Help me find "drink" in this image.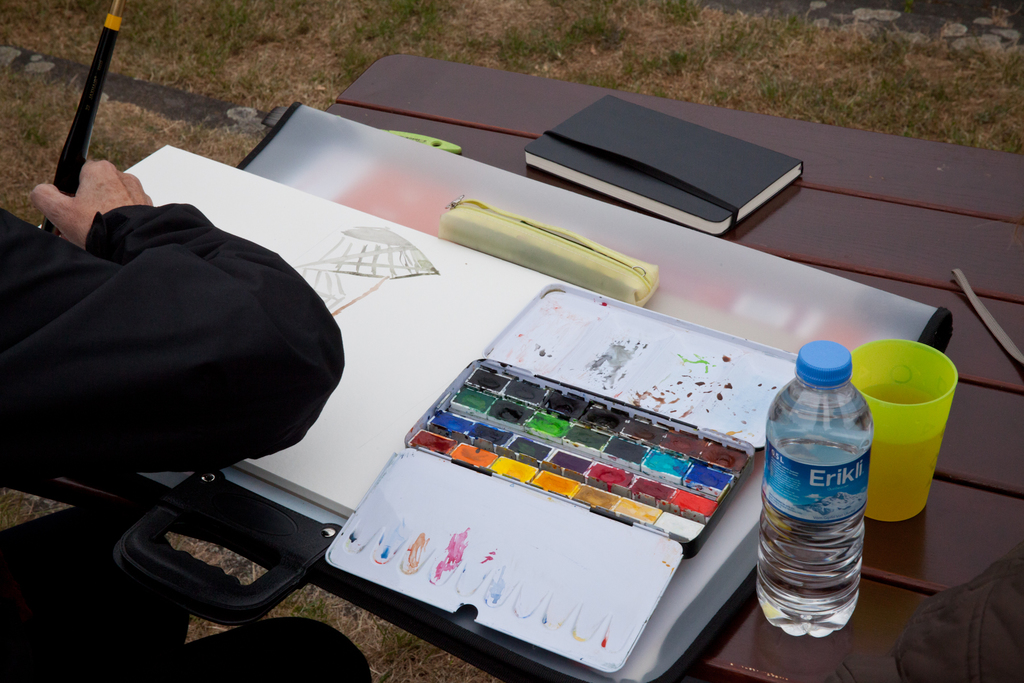
Found it: x1=864 y1=386 x2=950 y2=525.
